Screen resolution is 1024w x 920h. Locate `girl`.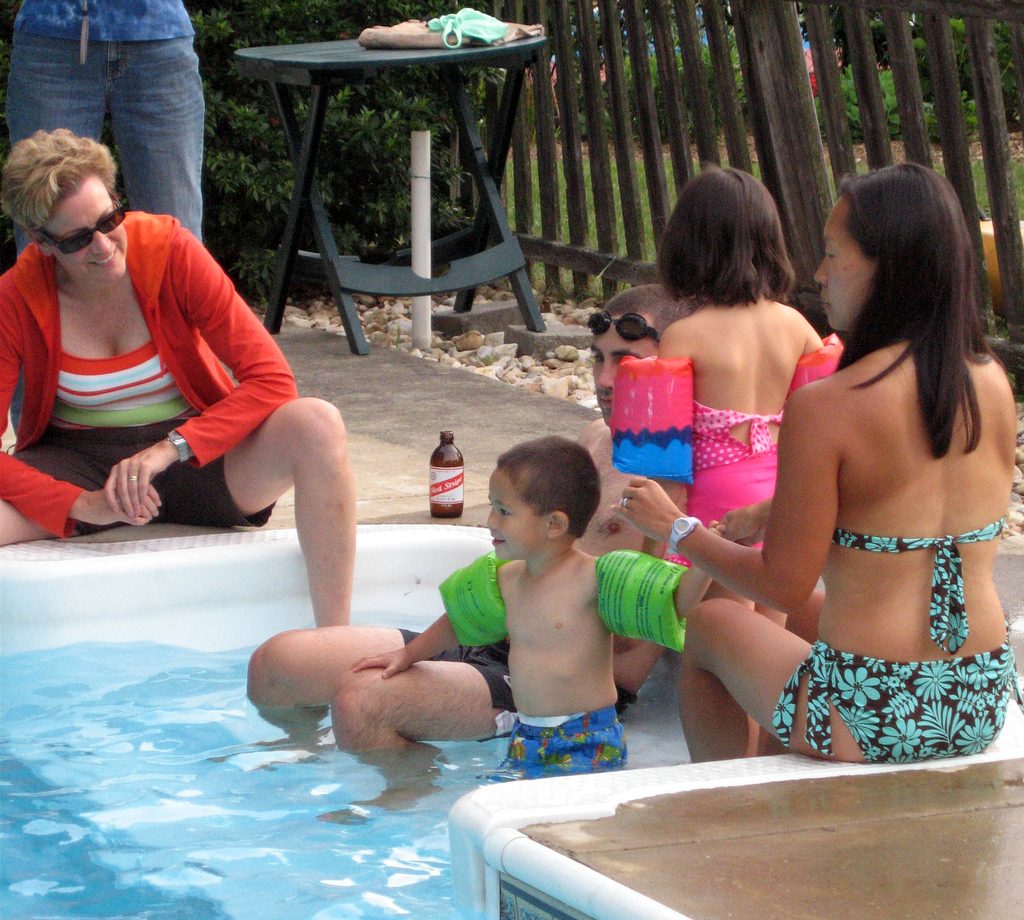
bbox(659, 161, 845, 755).
